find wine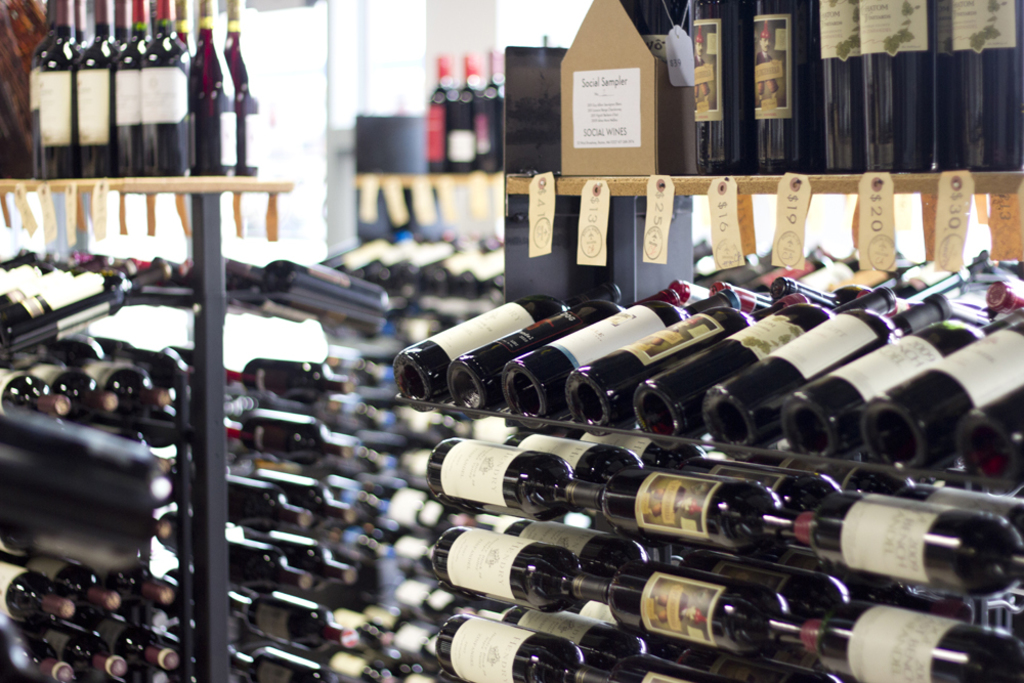
l=766, t=459, r=914, b=502
